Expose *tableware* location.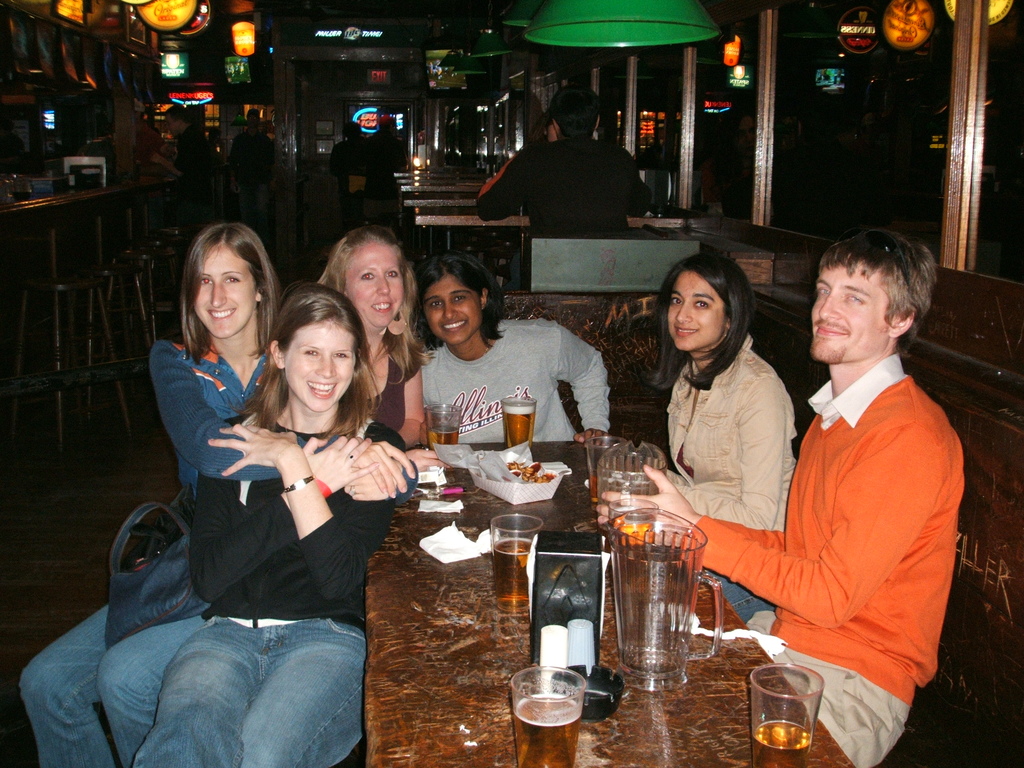
Exposed at (426, 400, 463, 458).
